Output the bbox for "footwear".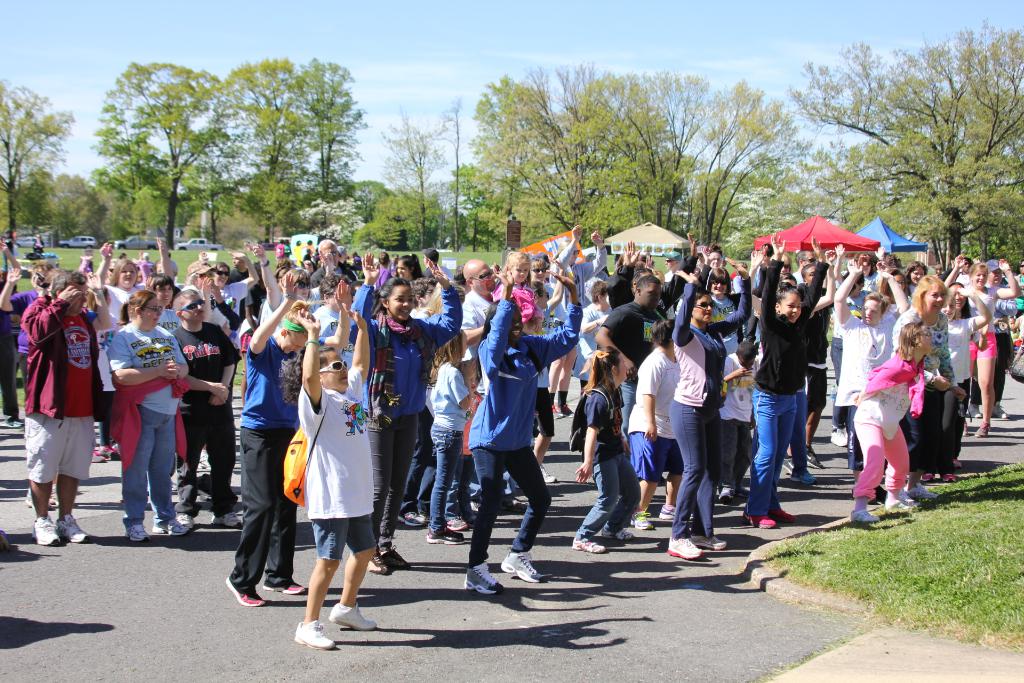
BBox(969, 402, 979, 418).
